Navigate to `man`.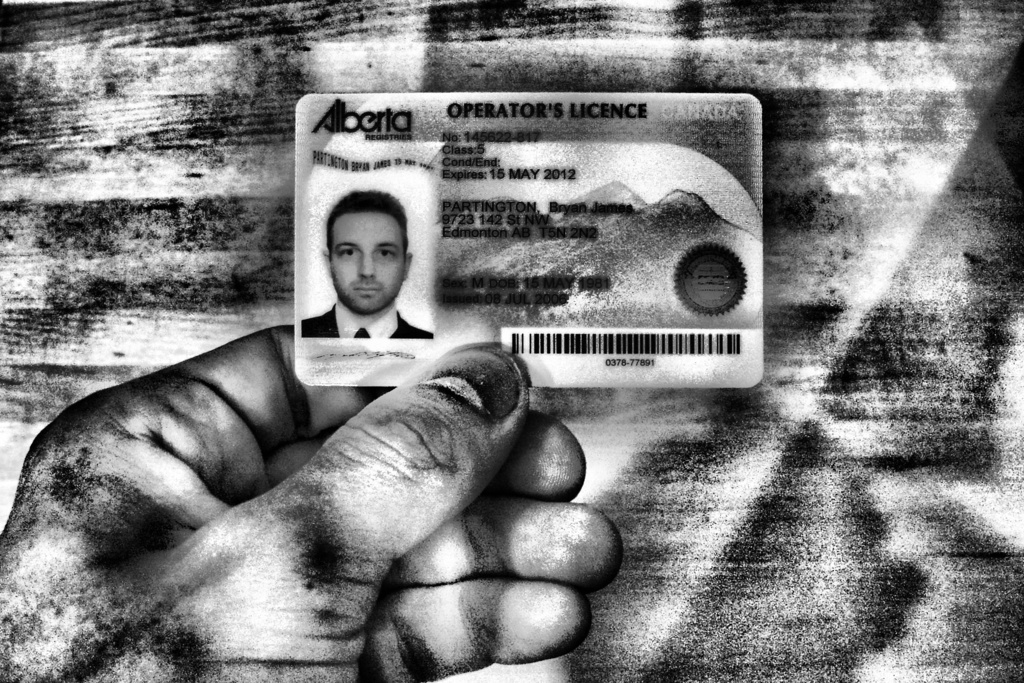
Navigation target: detection(289, 188, 439, 371).
